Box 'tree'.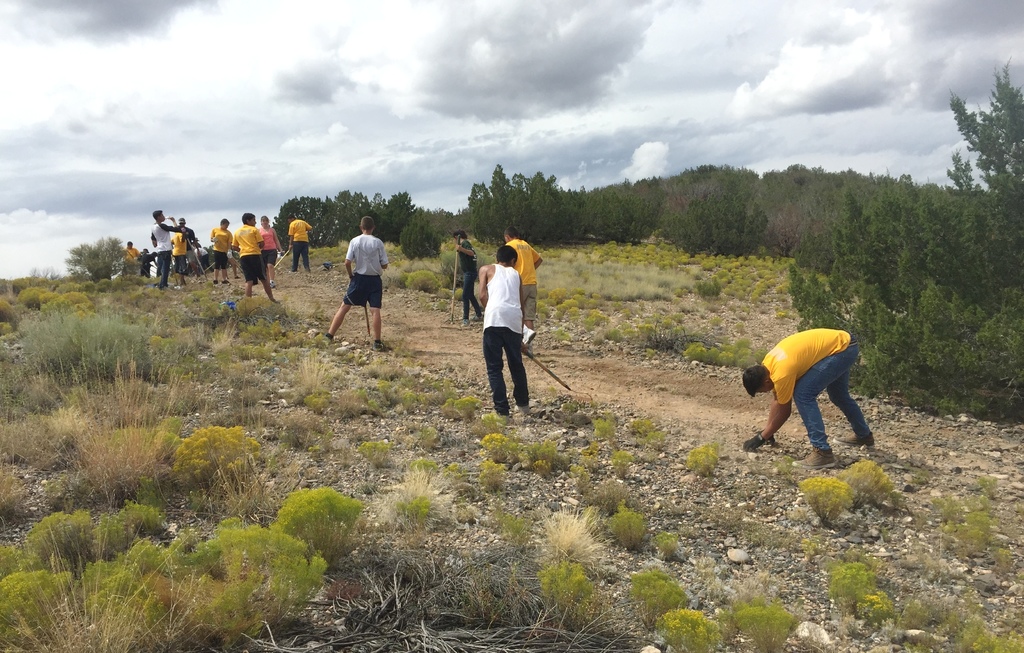
box(950, 77, 1017, 200).
